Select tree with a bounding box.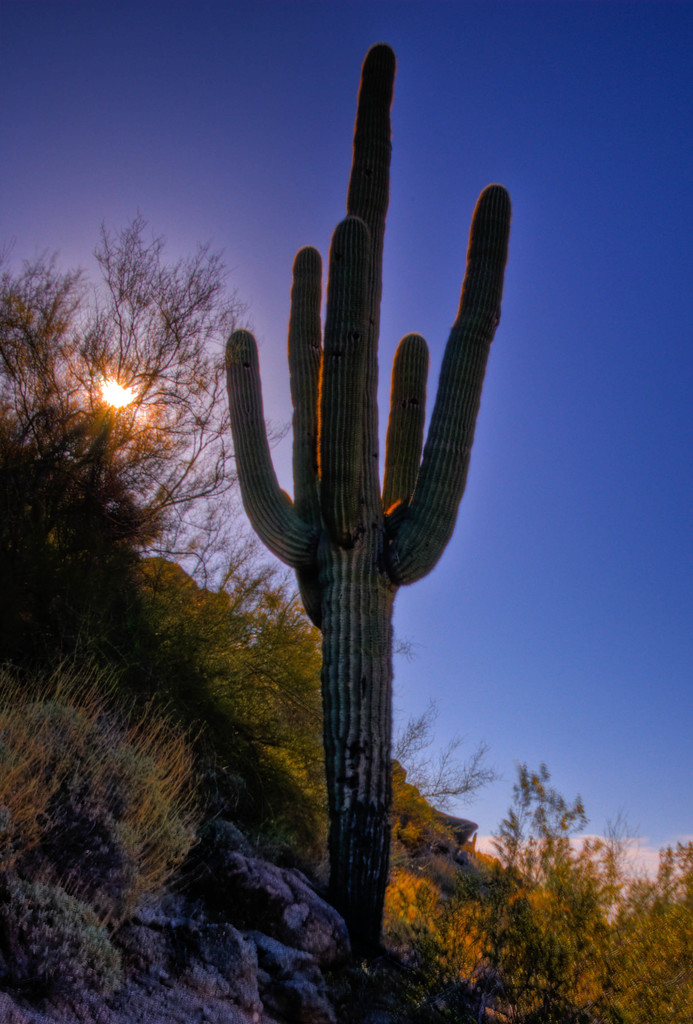
<bbox>222, 43, 518, 944</bbox>.
